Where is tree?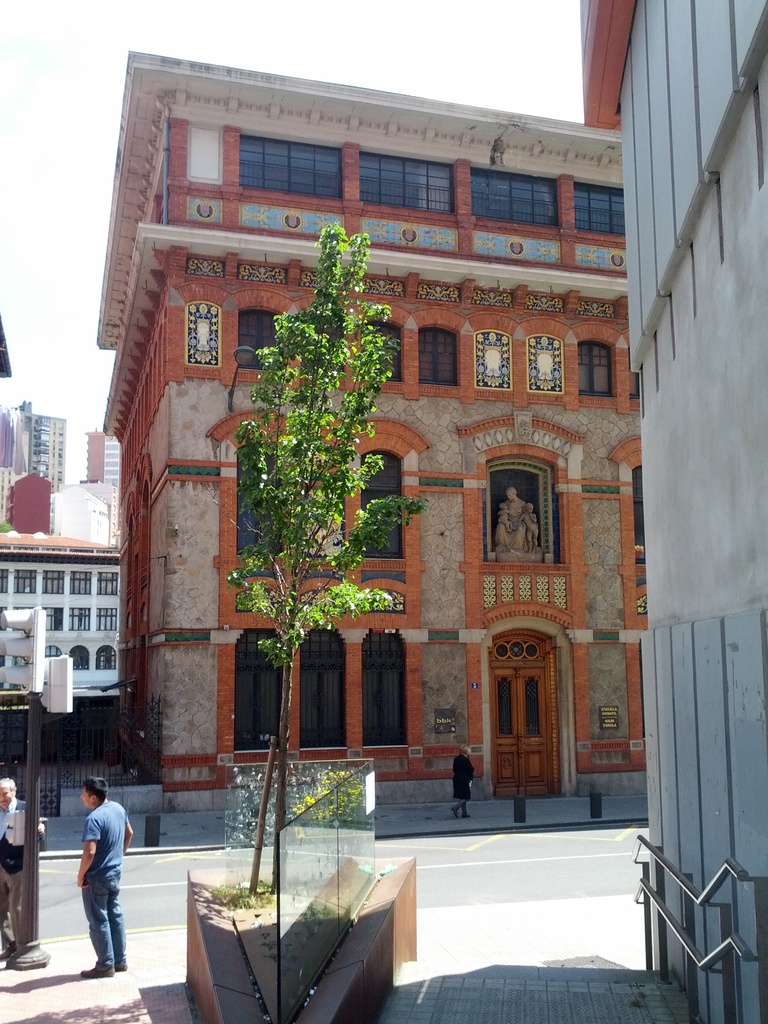
region(226, 221, 404, 909).
